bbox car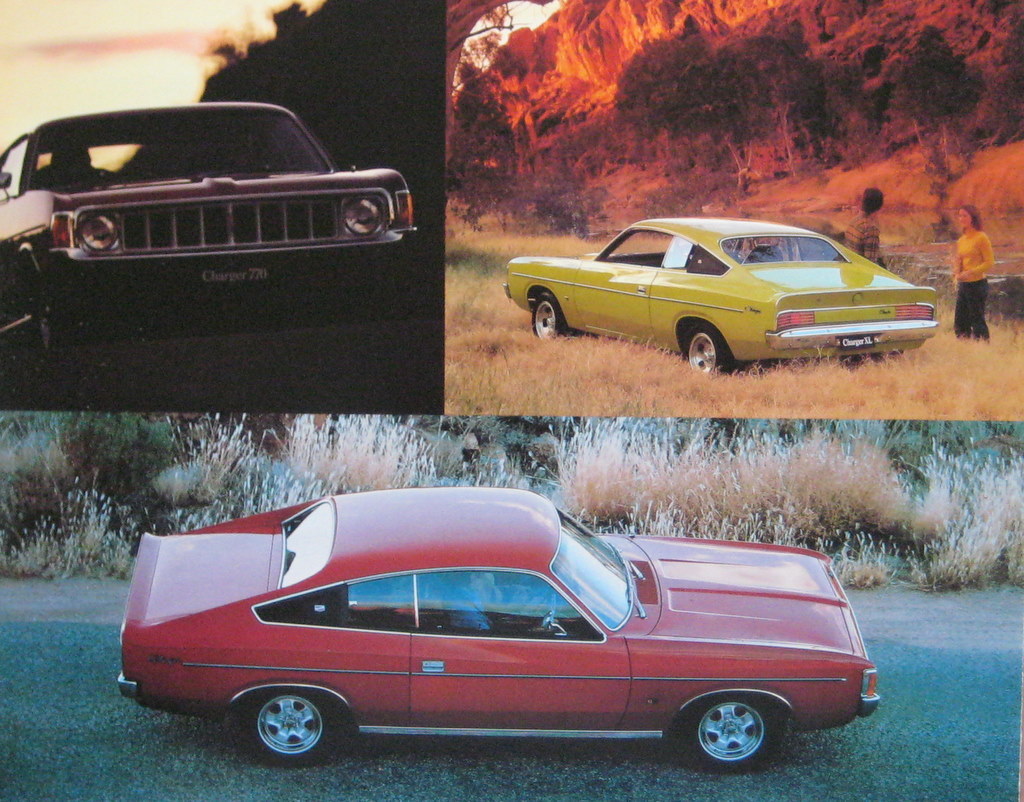
(0,99,431,400)
